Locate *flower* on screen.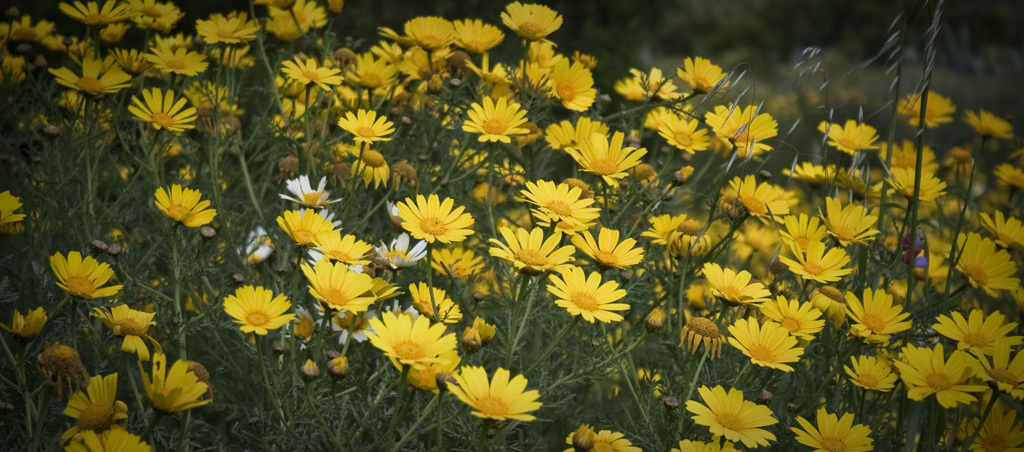
On screen at 269 0 328 42.
